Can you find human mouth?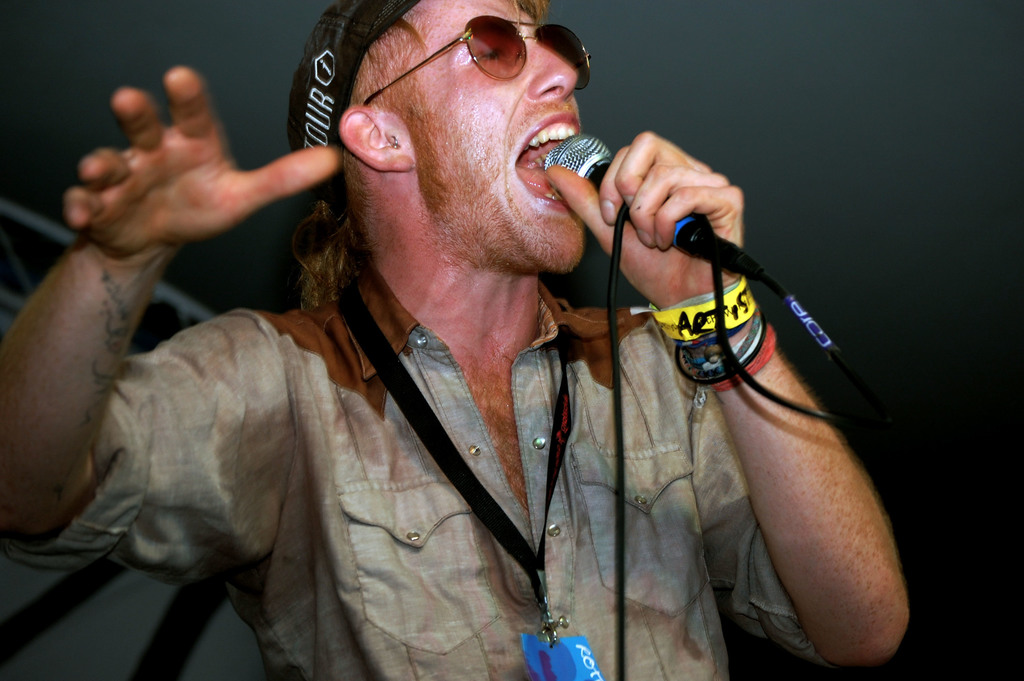
Yes, bounding box: detection(508, 106, 584, 210).
